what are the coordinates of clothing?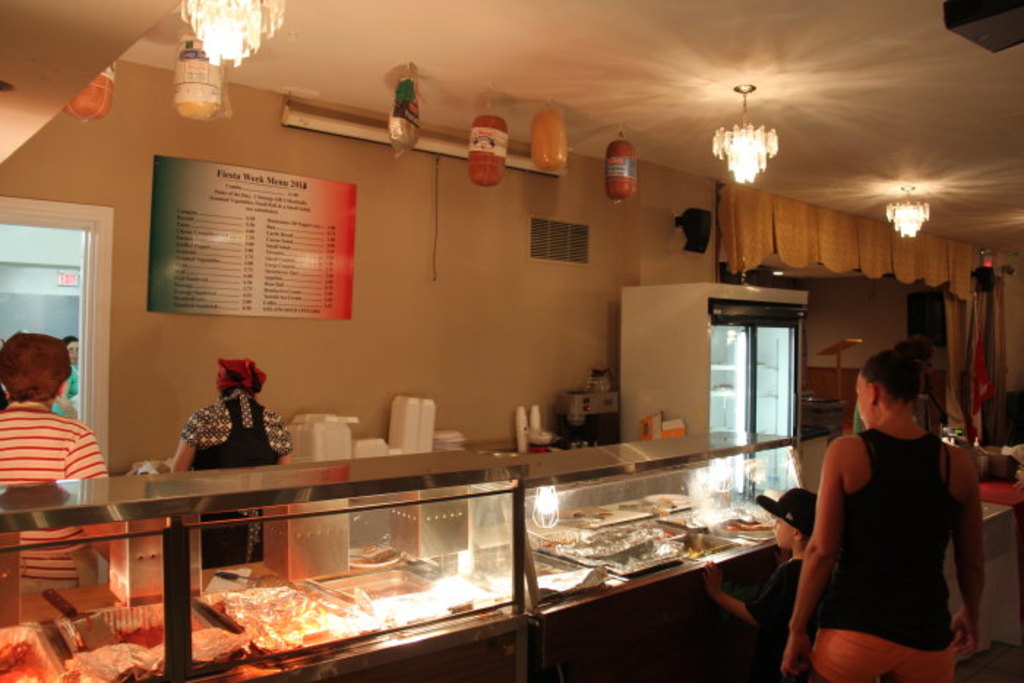
left=807, top=396, right=973, bottom=673.
